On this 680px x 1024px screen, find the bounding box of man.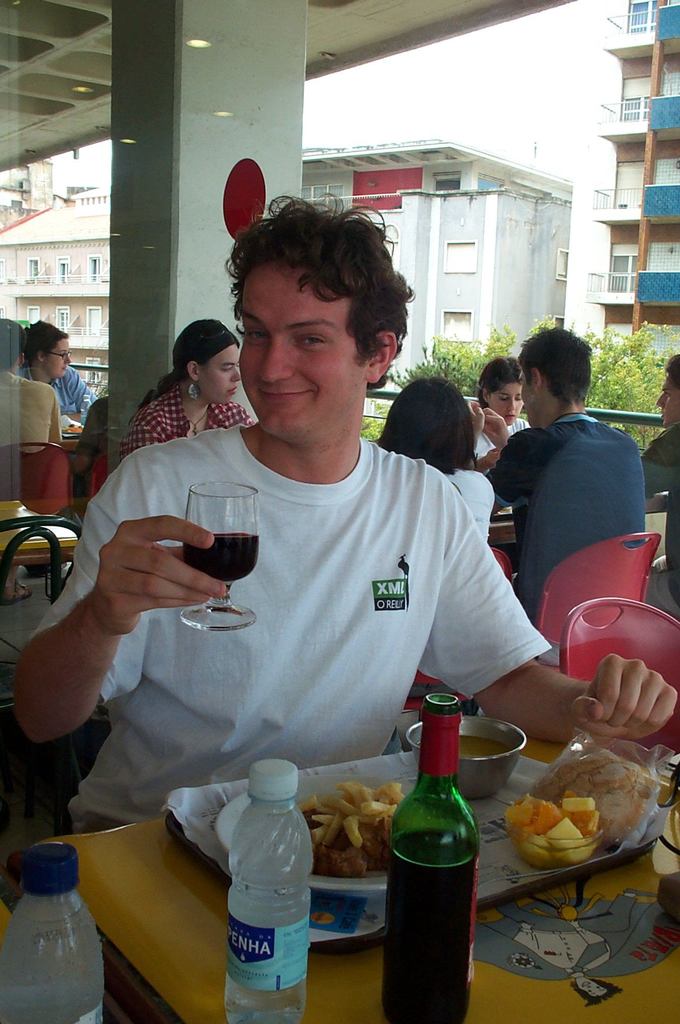
Bounding box: [466,326,646,719].
